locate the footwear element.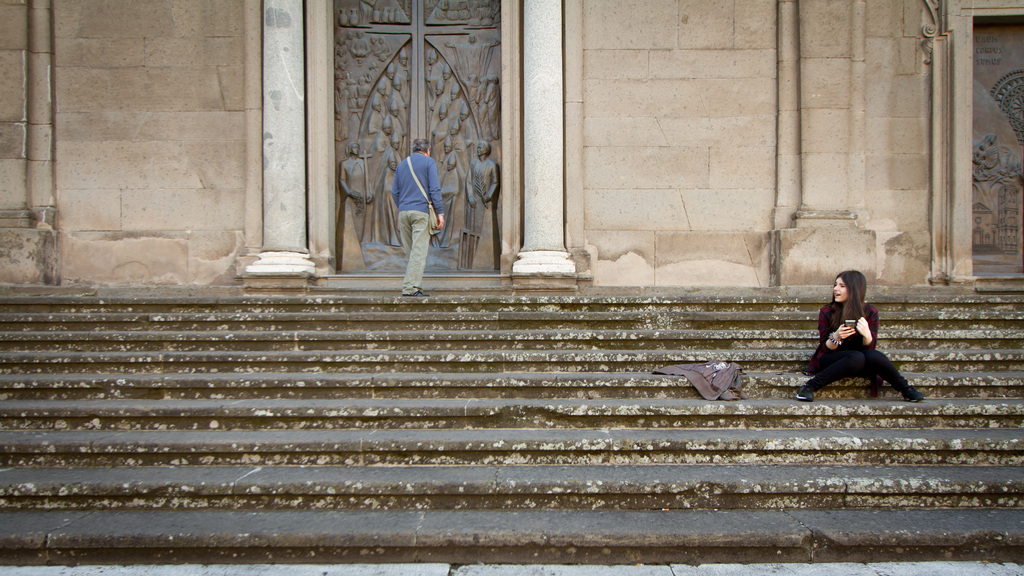
Element bbox: (796, 383, 817, 403).
